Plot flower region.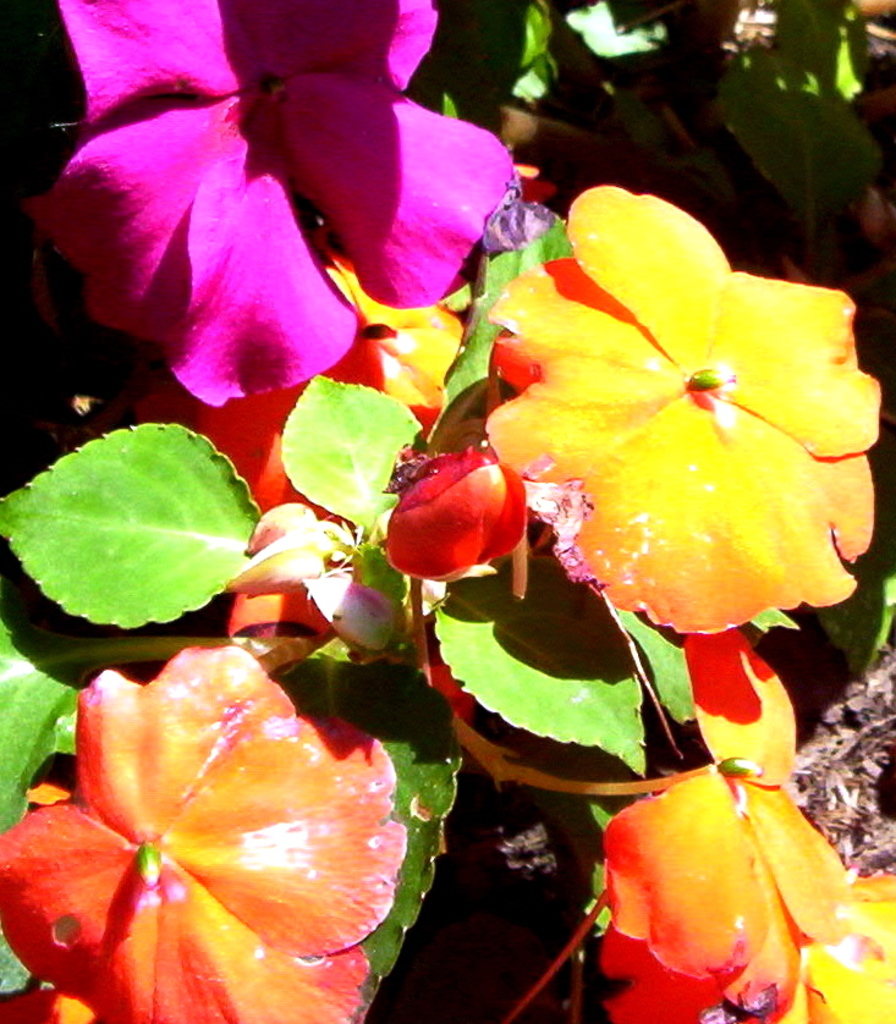
Plotted at rect(466, 171, 873, 643).
